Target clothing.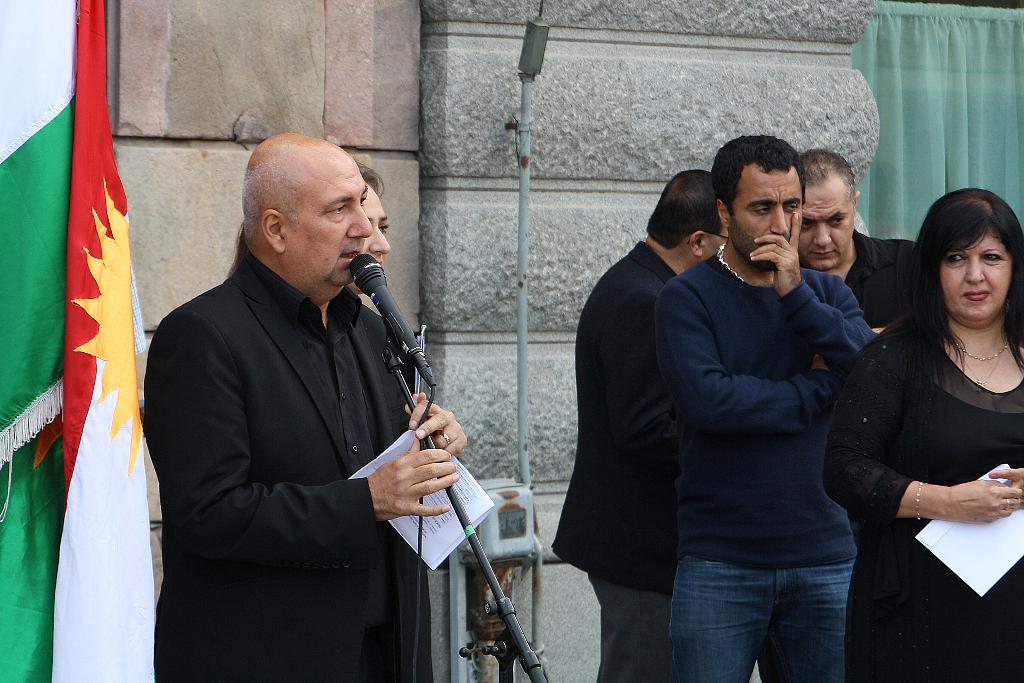
Target region: {"left": 804, "top": 226, "right": 943, "bottom": 349}.
